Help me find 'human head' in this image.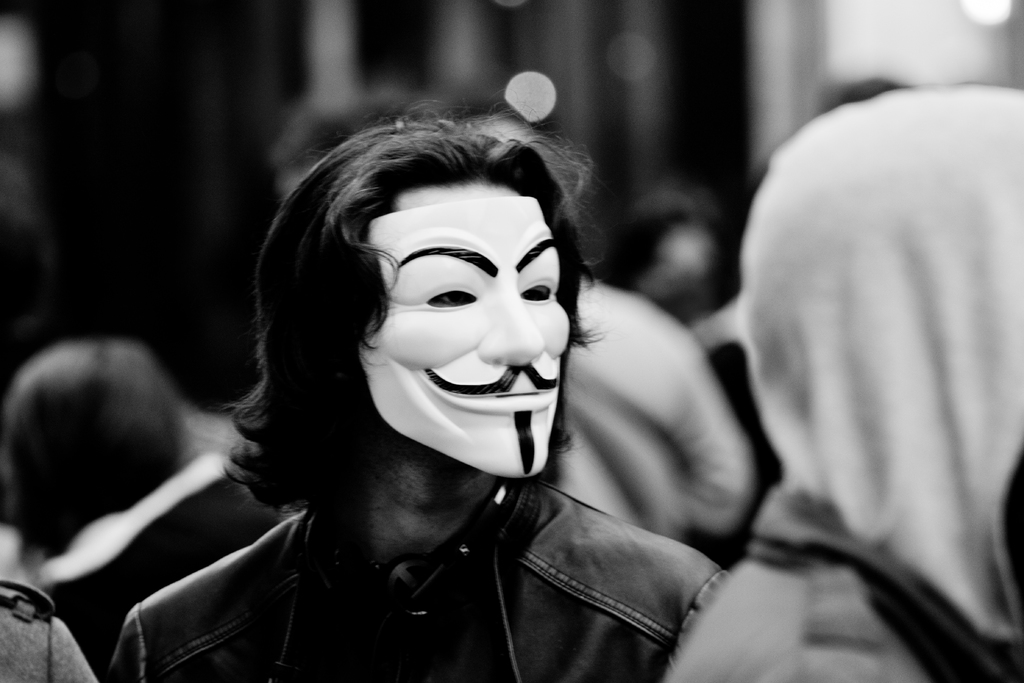
Found it: [284, 112, 584, 467].
